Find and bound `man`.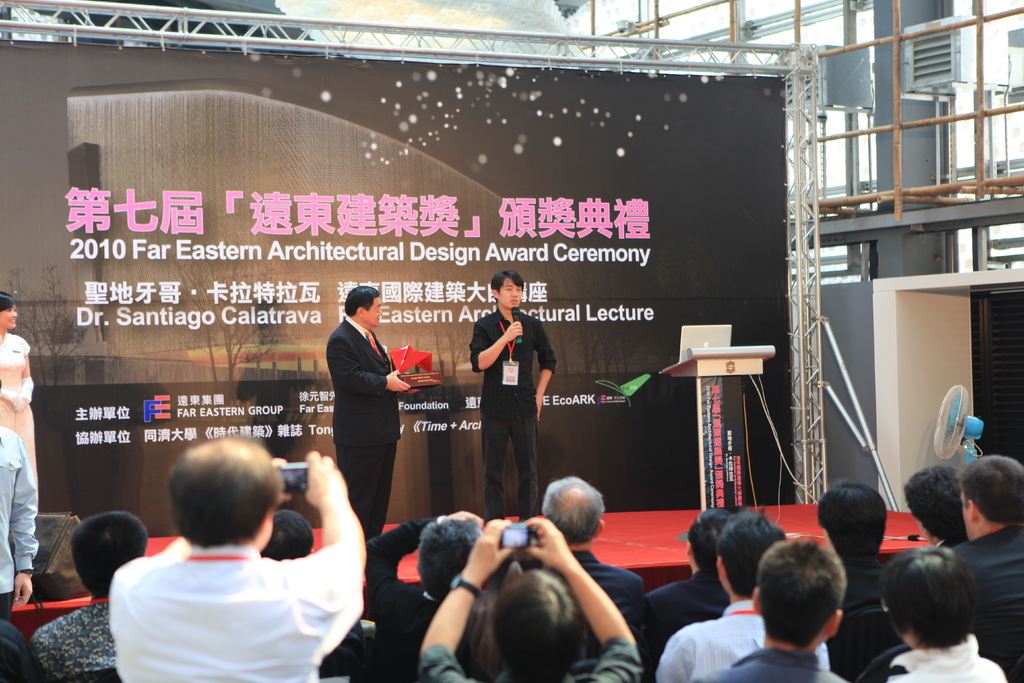
Bound: bbox=(366, 511, 528, 682).
